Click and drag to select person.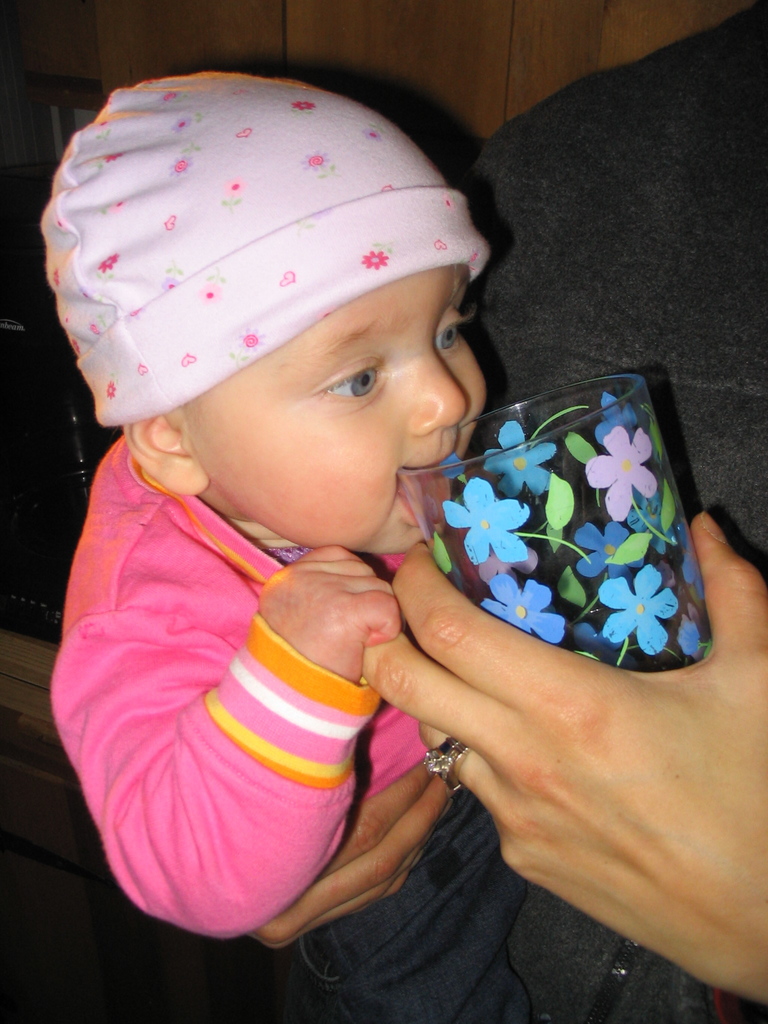
Selection: 356:531:767:1014.
